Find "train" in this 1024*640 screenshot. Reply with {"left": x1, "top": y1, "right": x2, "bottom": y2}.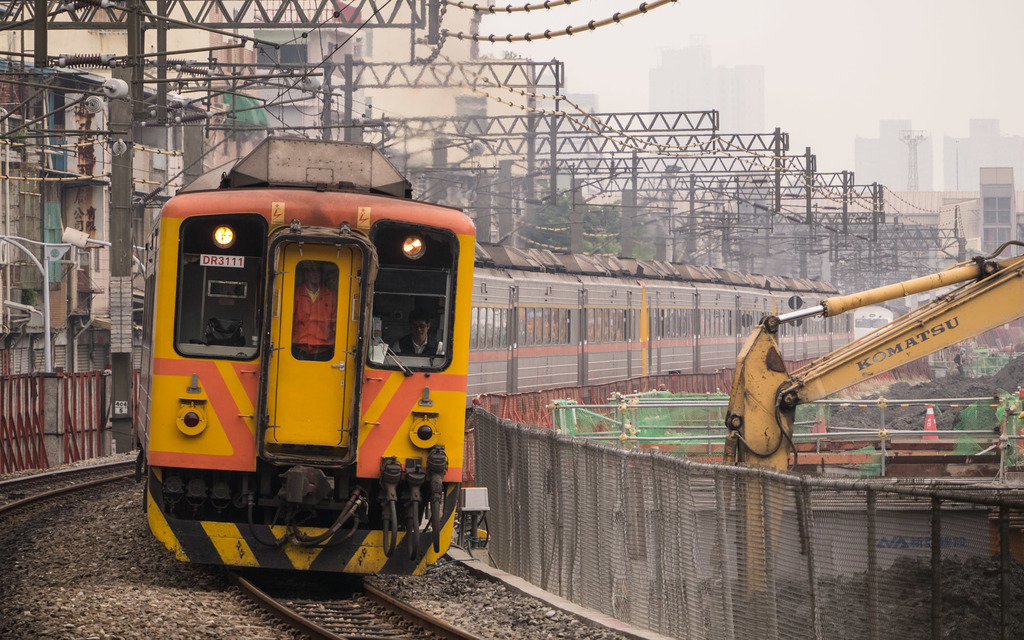
{"left": 134, "top": 131, "right": 899, "bottom": 585}.
